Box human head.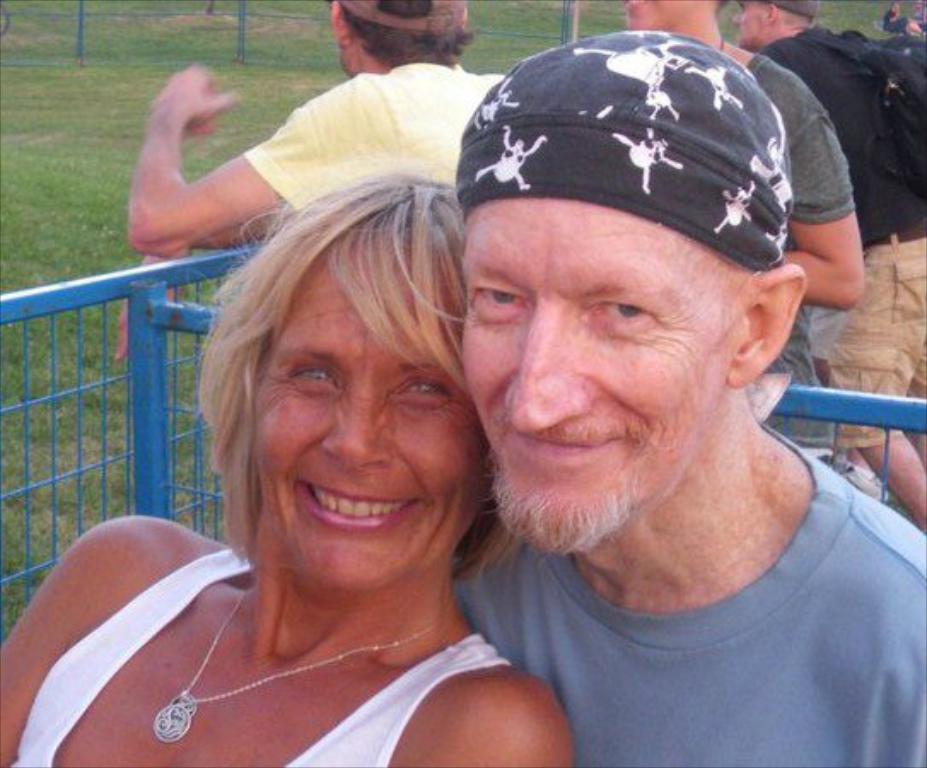
bbox=[623, 0, 731, 34].
